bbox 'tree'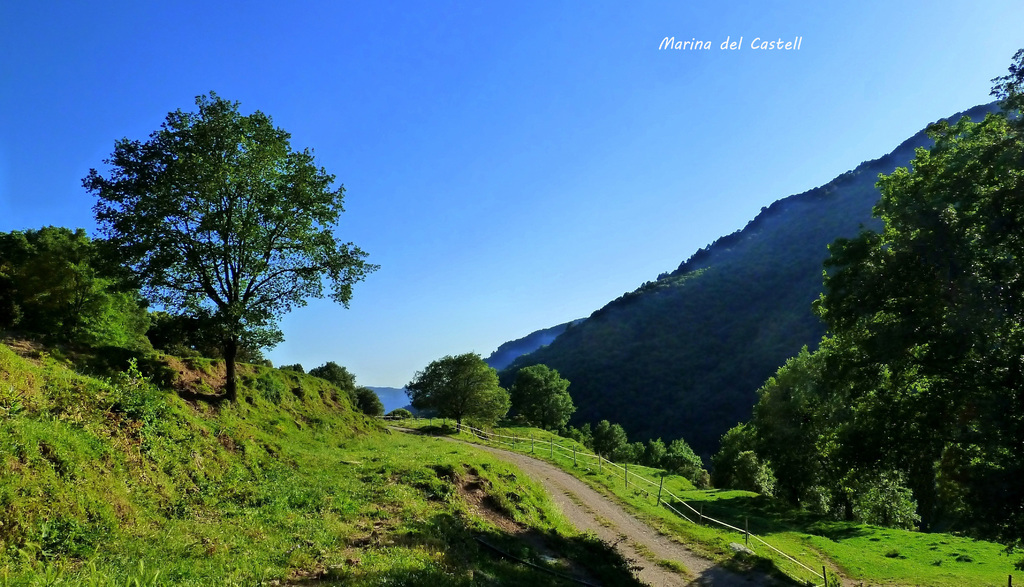
0 229 152 376
